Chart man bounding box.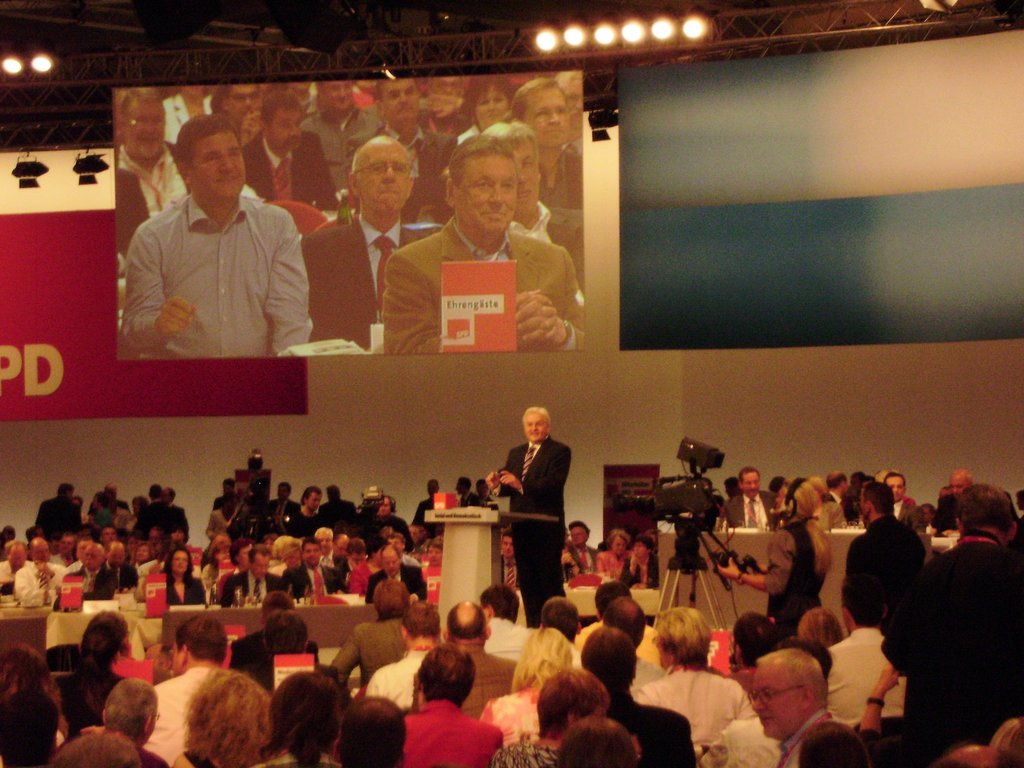
Charted: select_region(367, 595, 445, 710).
